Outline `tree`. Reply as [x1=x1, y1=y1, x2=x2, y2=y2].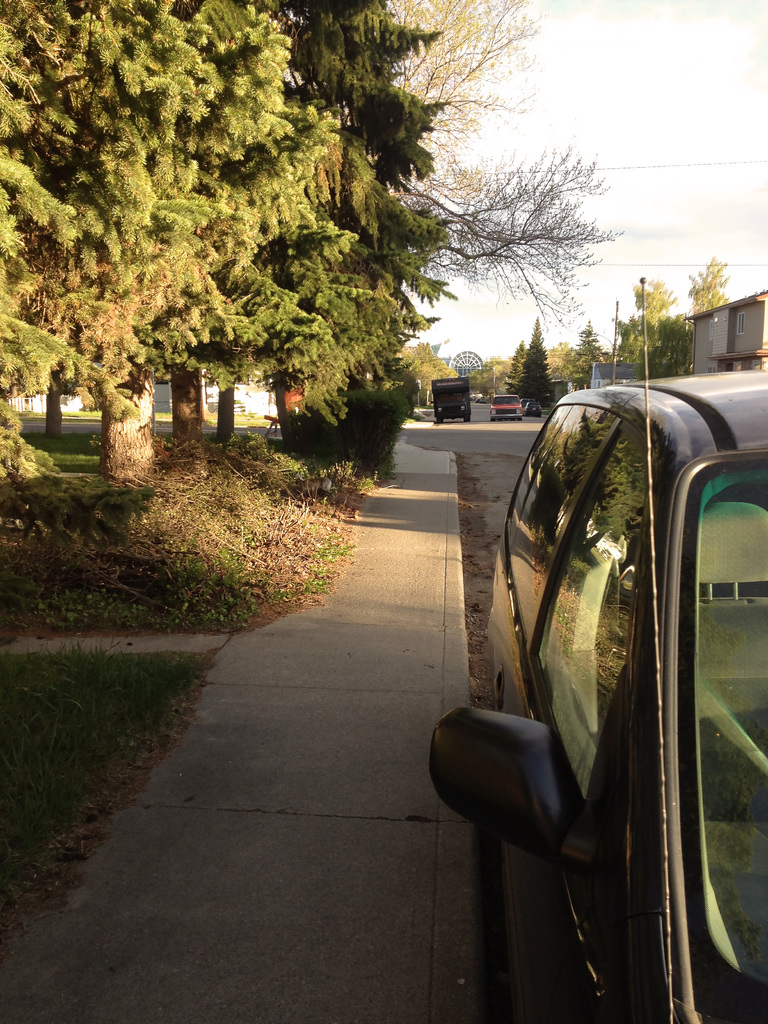
[x1=468, y1=351, x2=501, y2=393].
